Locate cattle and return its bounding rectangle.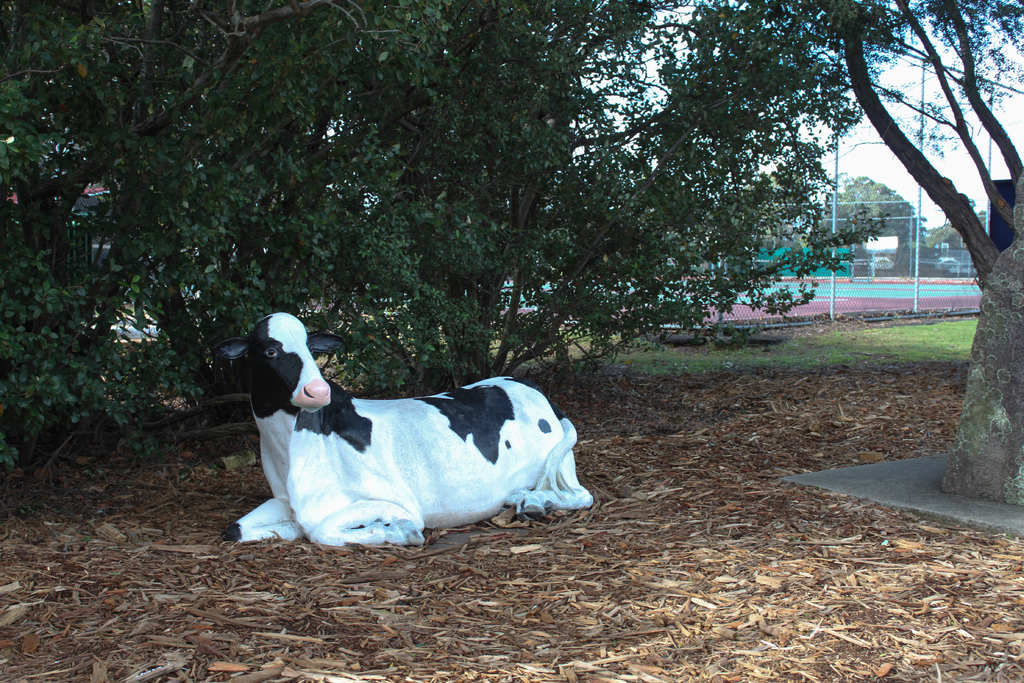
(239, 313, 598, 543).
